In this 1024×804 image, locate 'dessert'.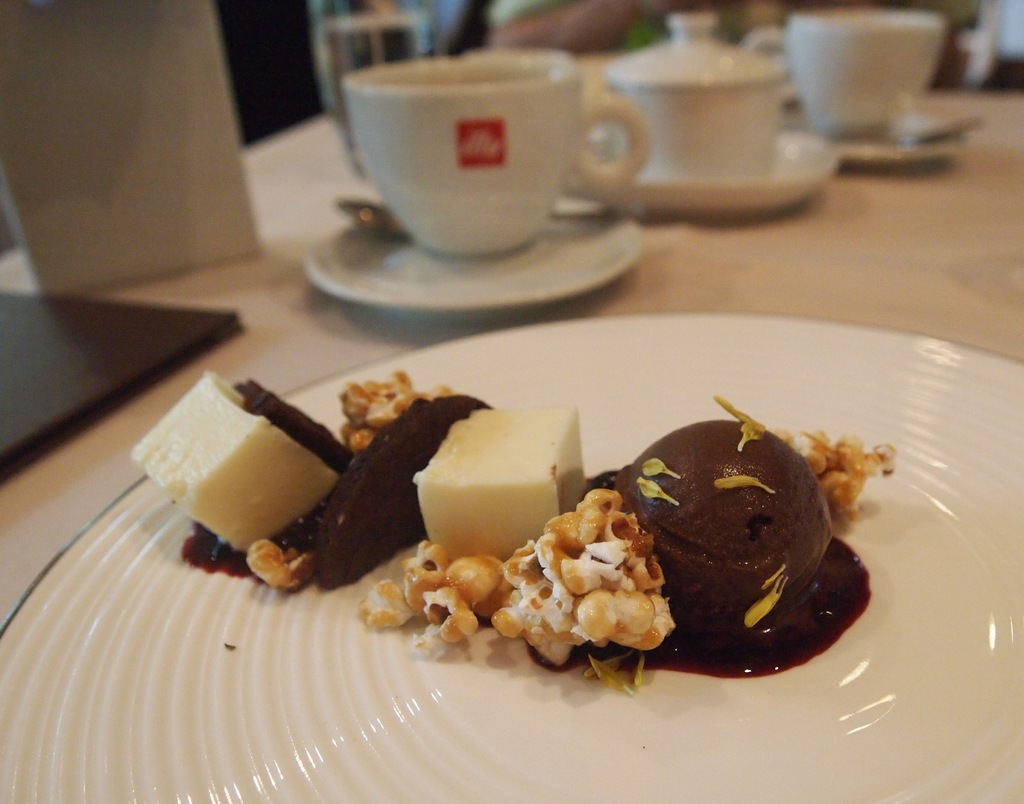
Bounding box: x1=234, y1=377, x2=357, y2=464.
